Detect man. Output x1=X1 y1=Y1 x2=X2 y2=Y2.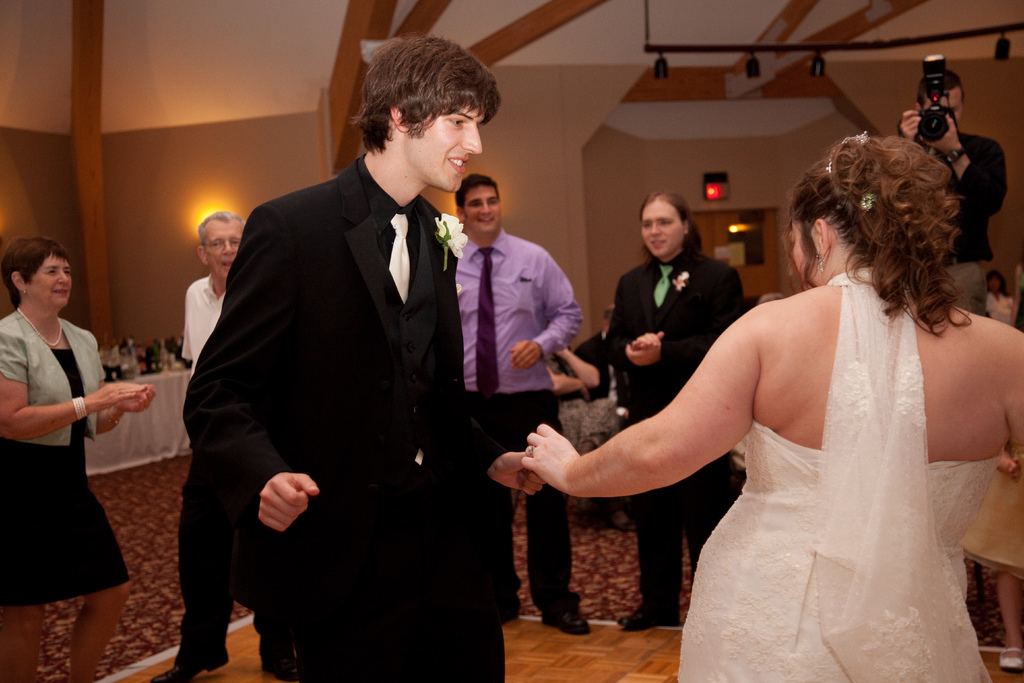
x1=179 y1=40 x2=509 y2=675.
